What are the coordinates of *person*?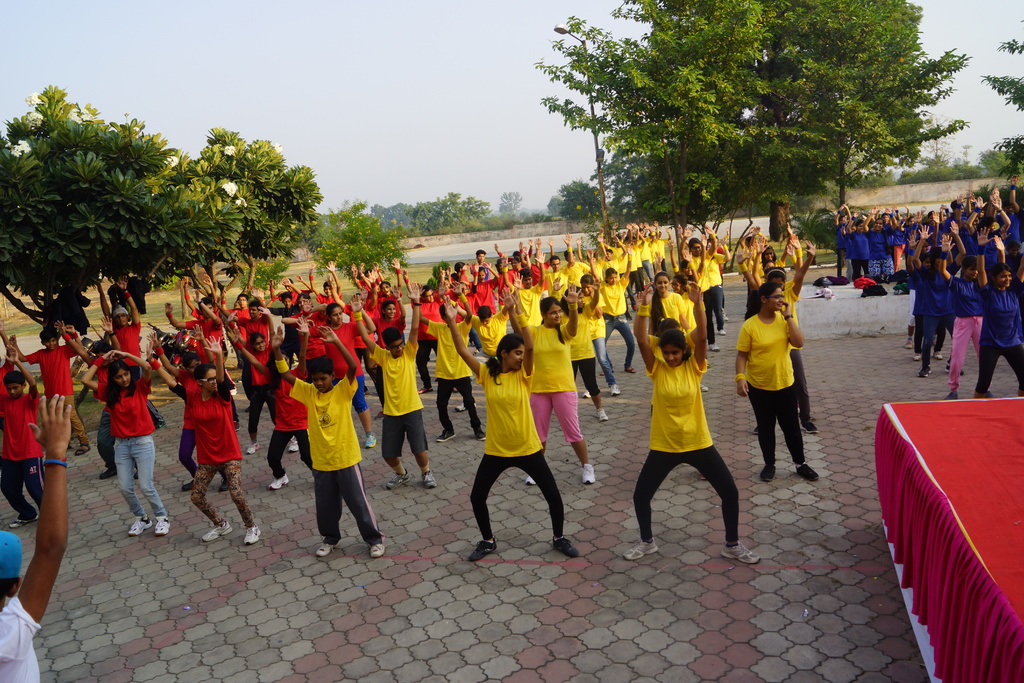
4, 323, 94, 462.
